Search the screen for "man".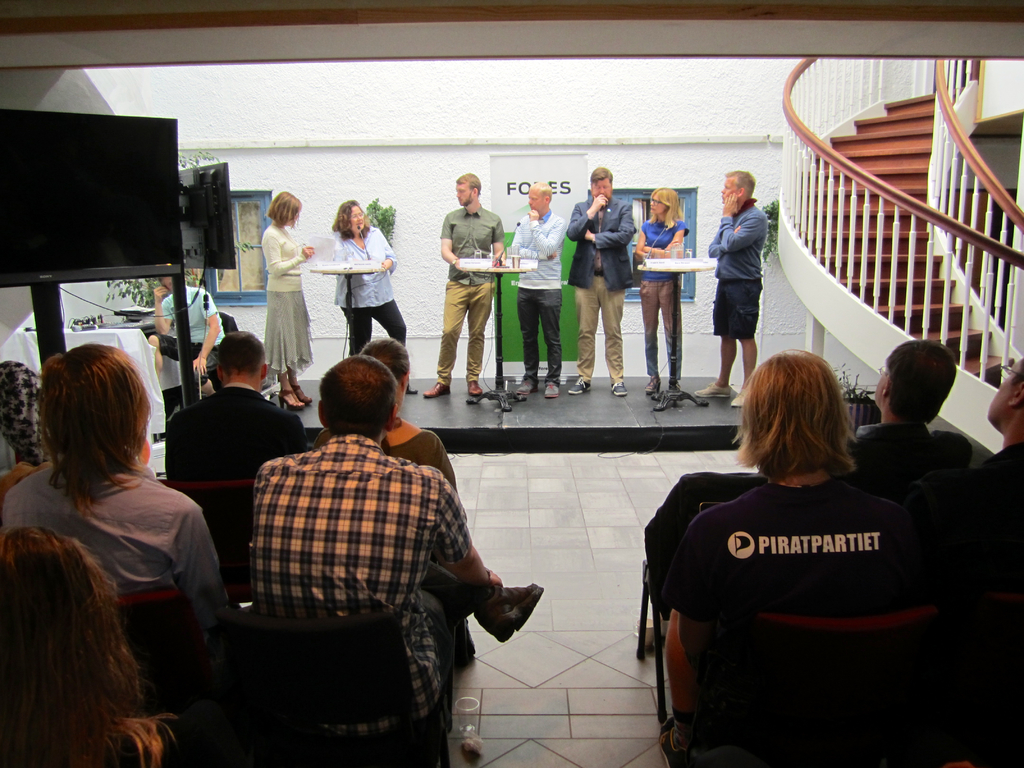
Found at x1=505, y1=180, x2=567, y2=397.
